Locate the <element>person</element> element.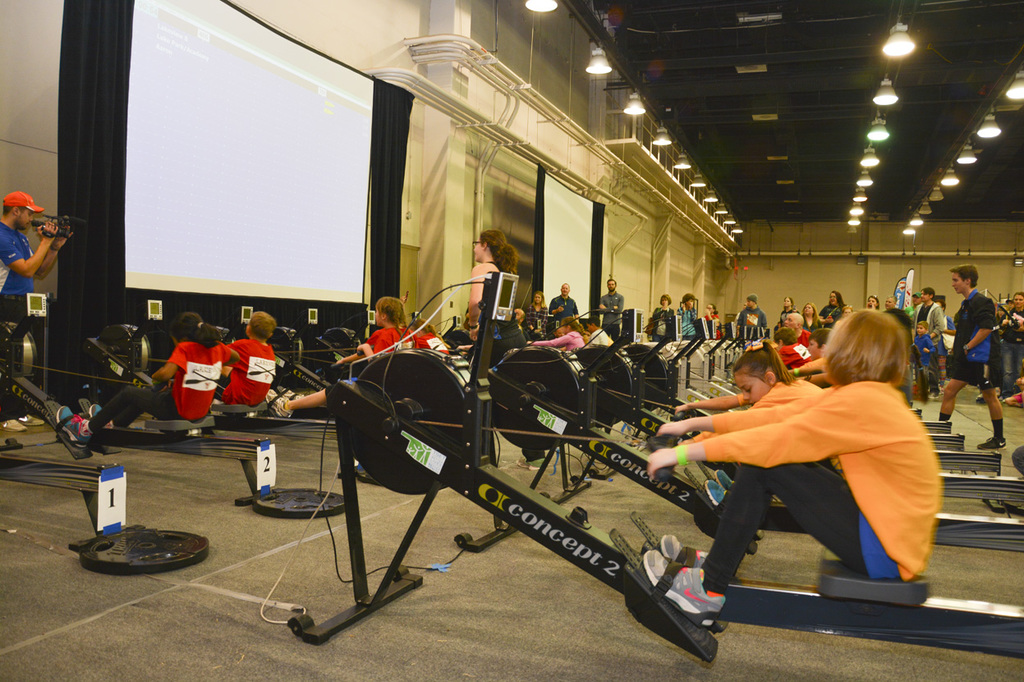
Element bbox: box=[643, 308, 941, 626].
